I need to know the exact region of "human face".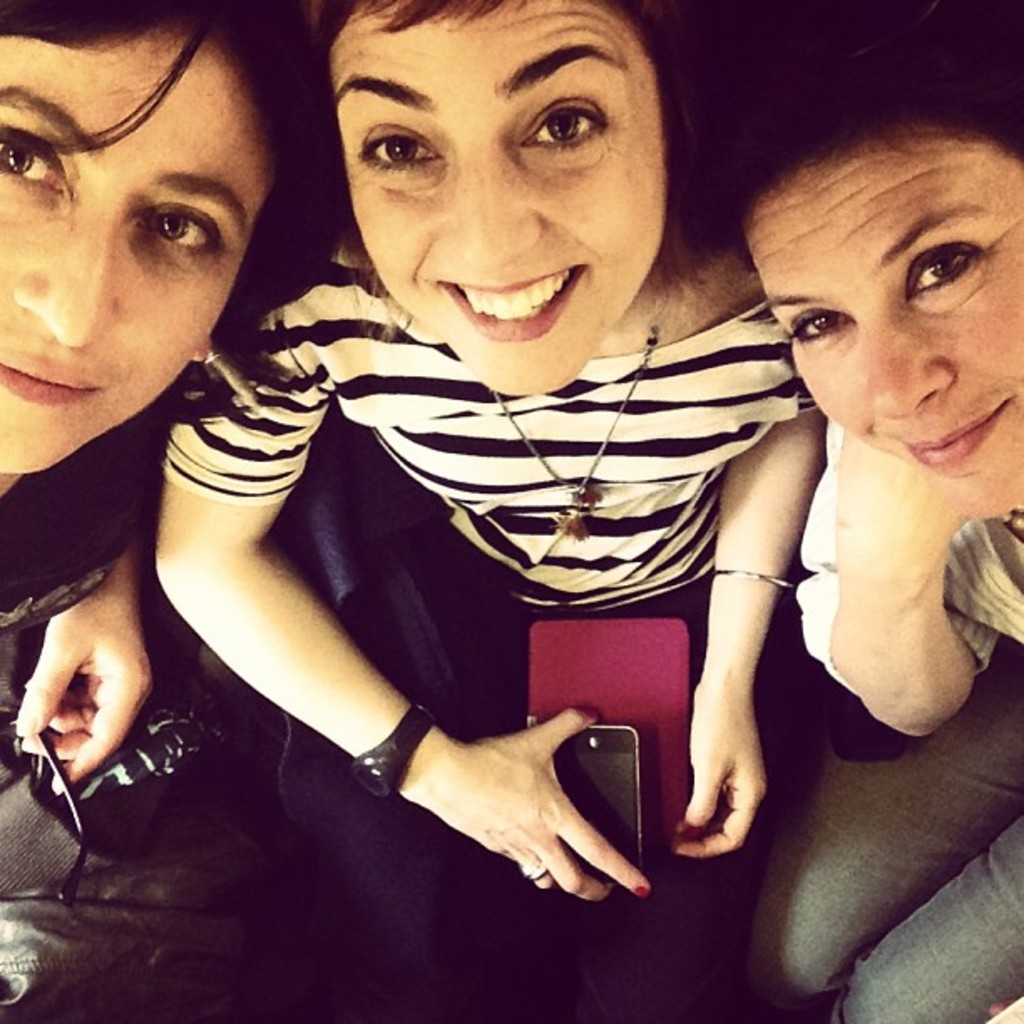
Region: 330 0 678 393.
